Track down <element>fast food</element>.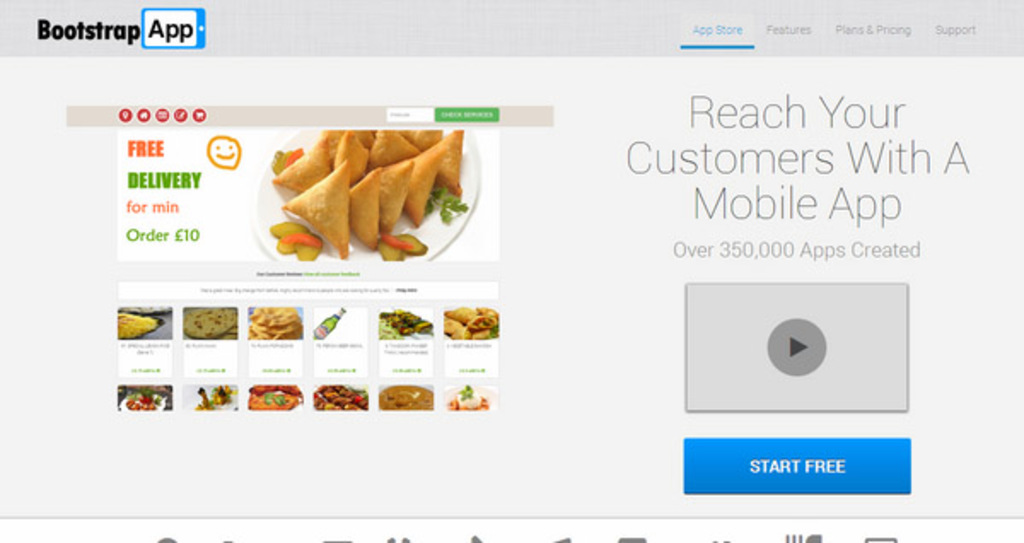
Tracked to box(193, 386, 232, 406).
